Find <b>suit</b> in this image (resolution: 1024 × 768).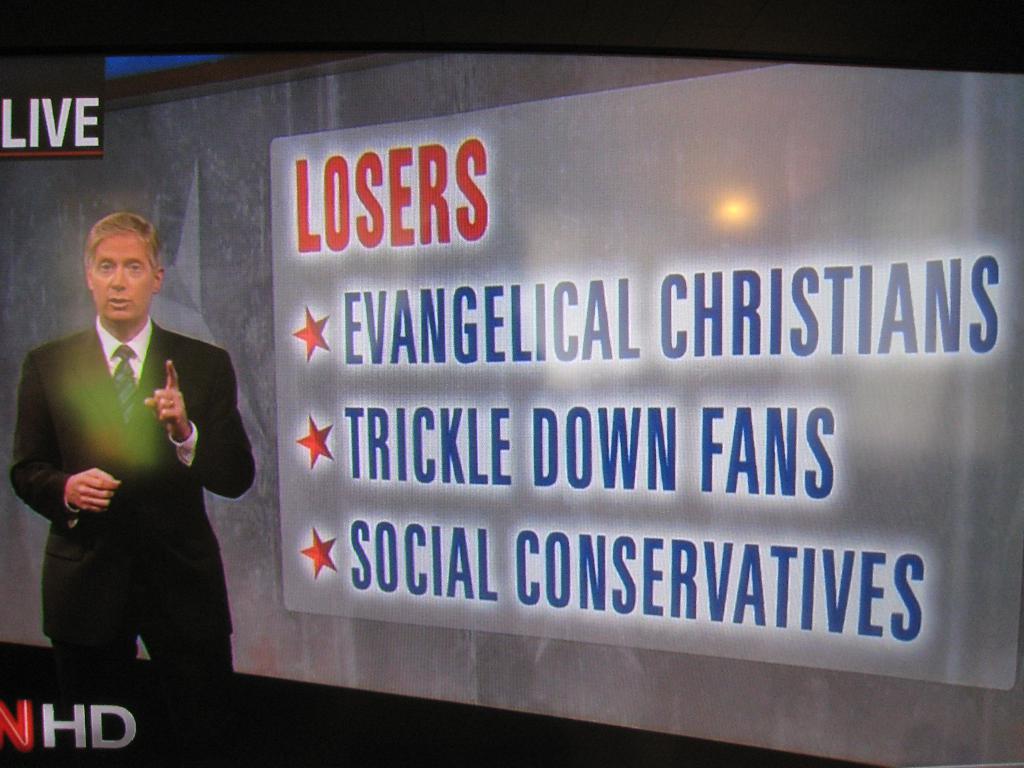
(left=8, top=256, right=241, bottom=684).
